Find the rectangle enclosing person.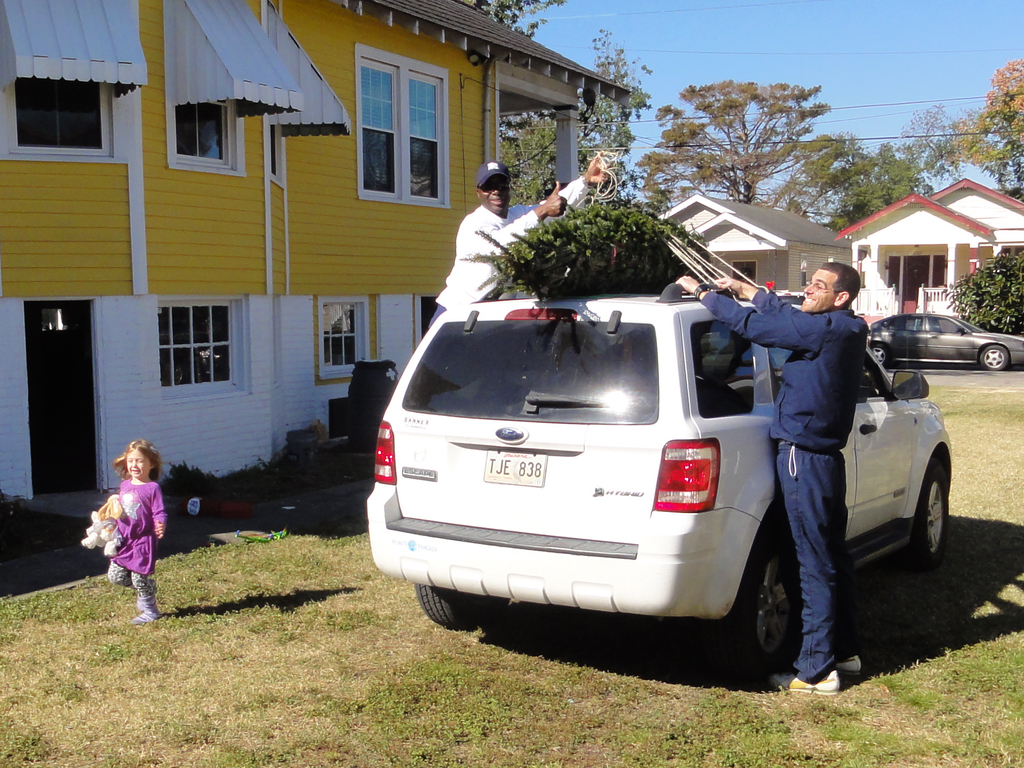
{"left": 668, "top": 264, "right": 868, "bottom": 701}.
